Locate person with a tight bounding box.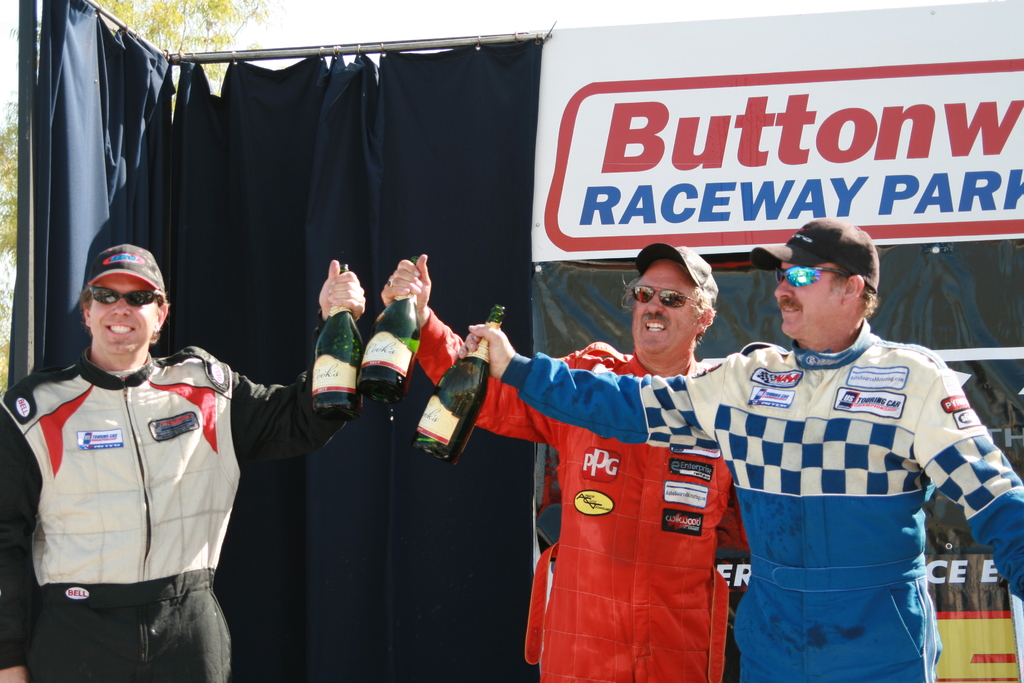
(381, 250, 750, 680).
